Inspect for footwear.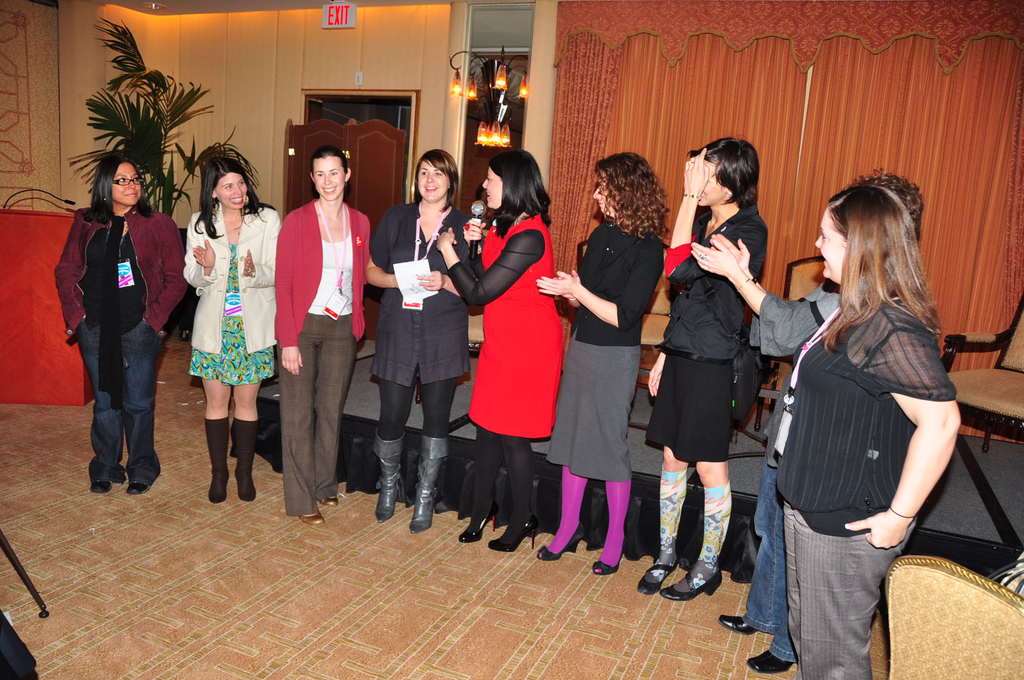
Inspection: crop(718, 619, 757, 636).
